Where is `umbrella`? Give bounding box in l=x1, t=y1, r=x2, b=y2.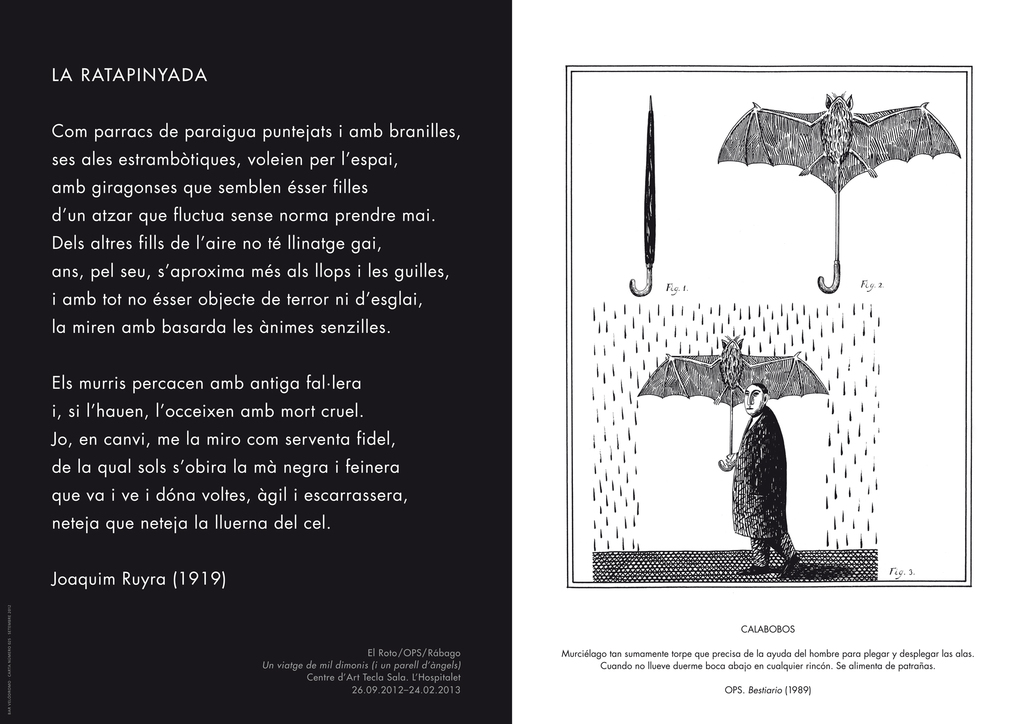
l=703, t=79, r=942, b=303.
